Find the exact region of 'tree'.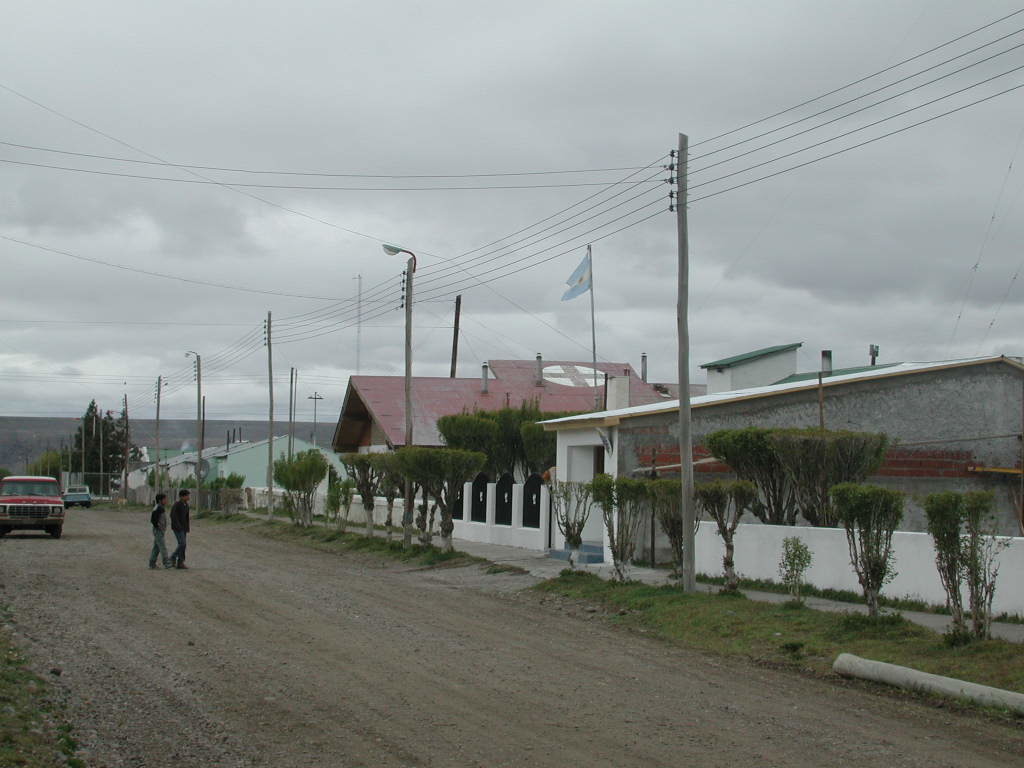
Exact region: detection(218, 476, 248, 503).
